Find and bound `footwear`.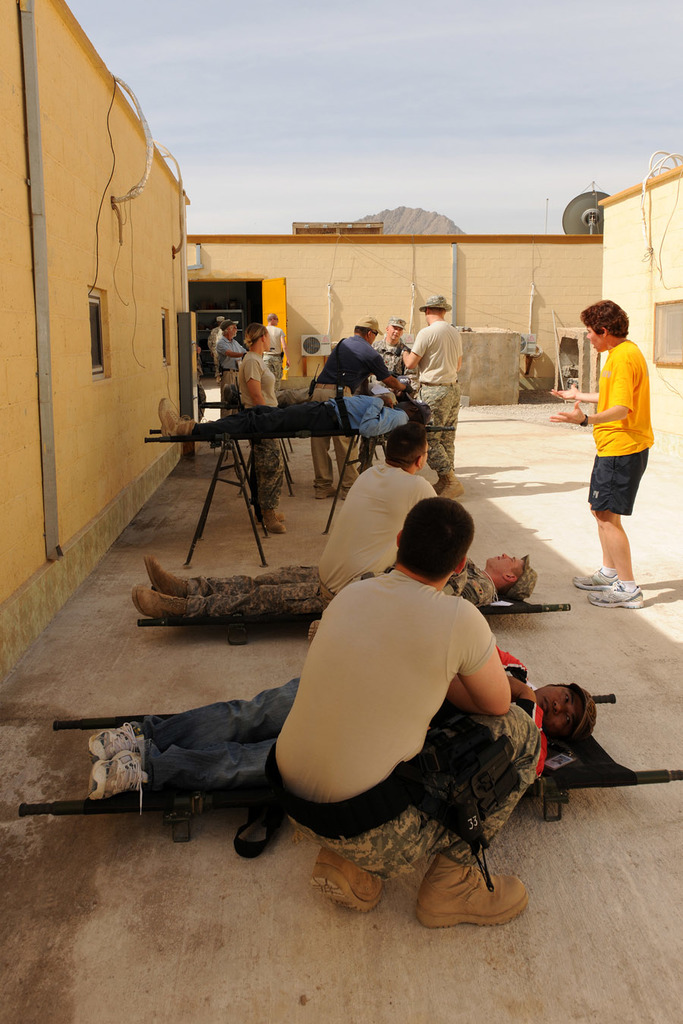
Bound: select_region(310, 844, 384, 912).
